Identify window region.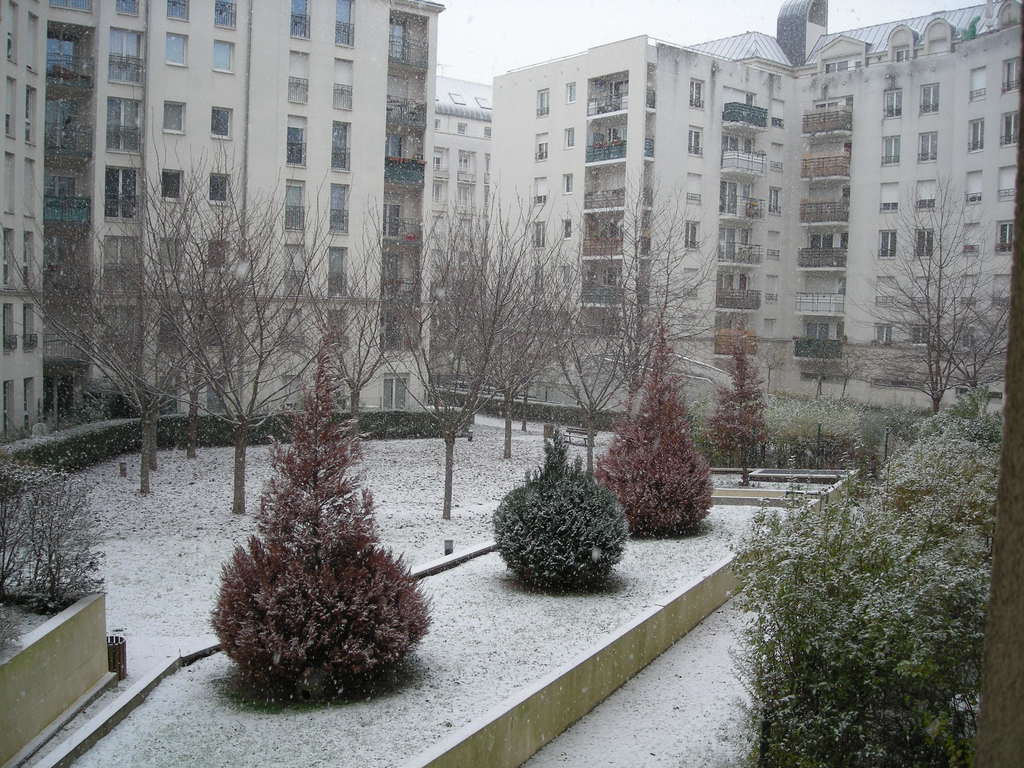
Region: <bbox>483, 125, 492, 138</bbox>.
